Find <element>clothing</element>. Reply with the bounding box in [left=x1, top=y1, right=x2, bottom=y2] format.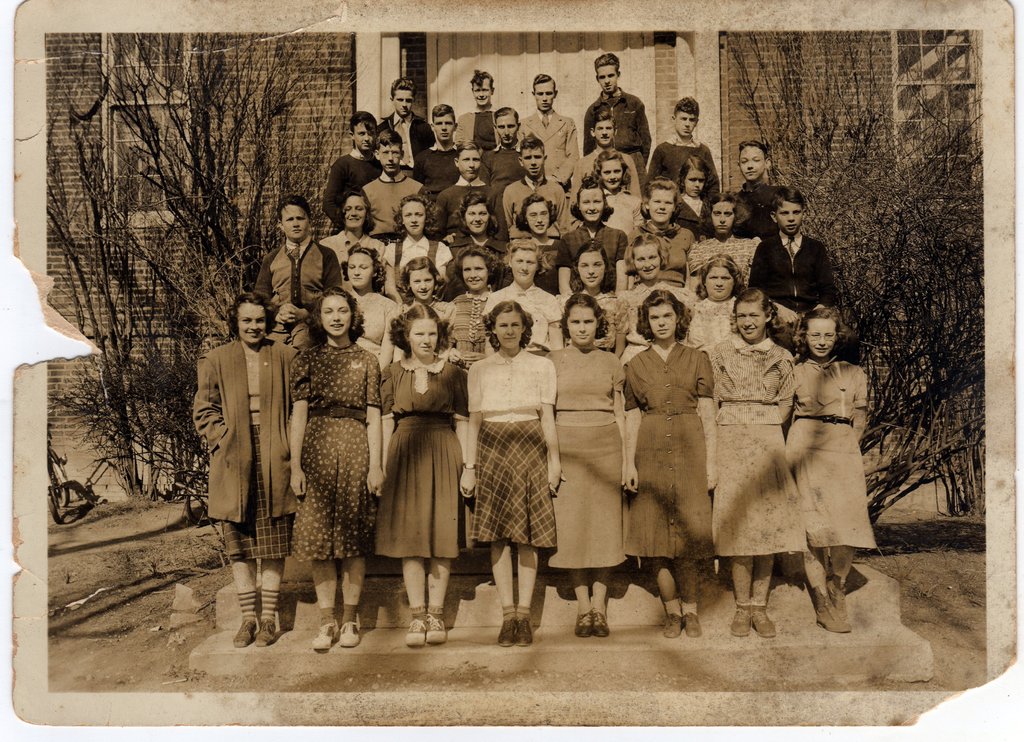
[left=680, top=227, right=753, bottom=300].
